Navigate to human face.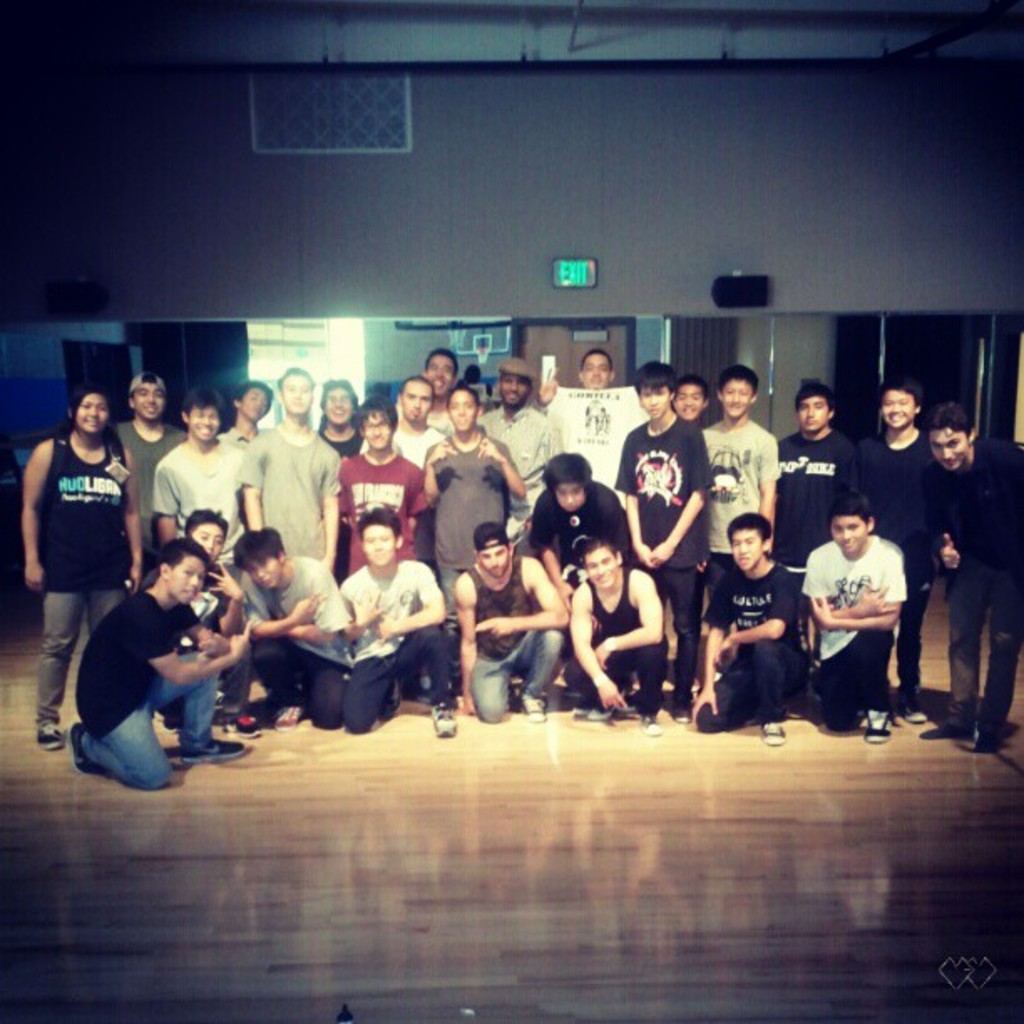
Navigation target: x1=192, y1=408, x2=219, y2=440.
